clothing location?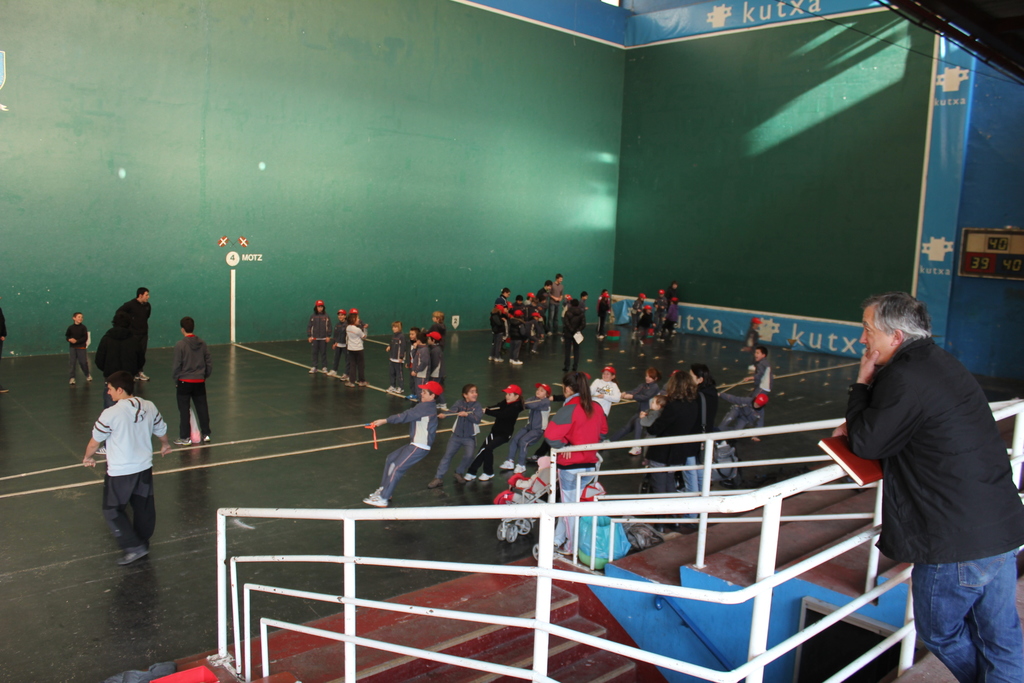
bbox=[305, 312, 330, 368]
